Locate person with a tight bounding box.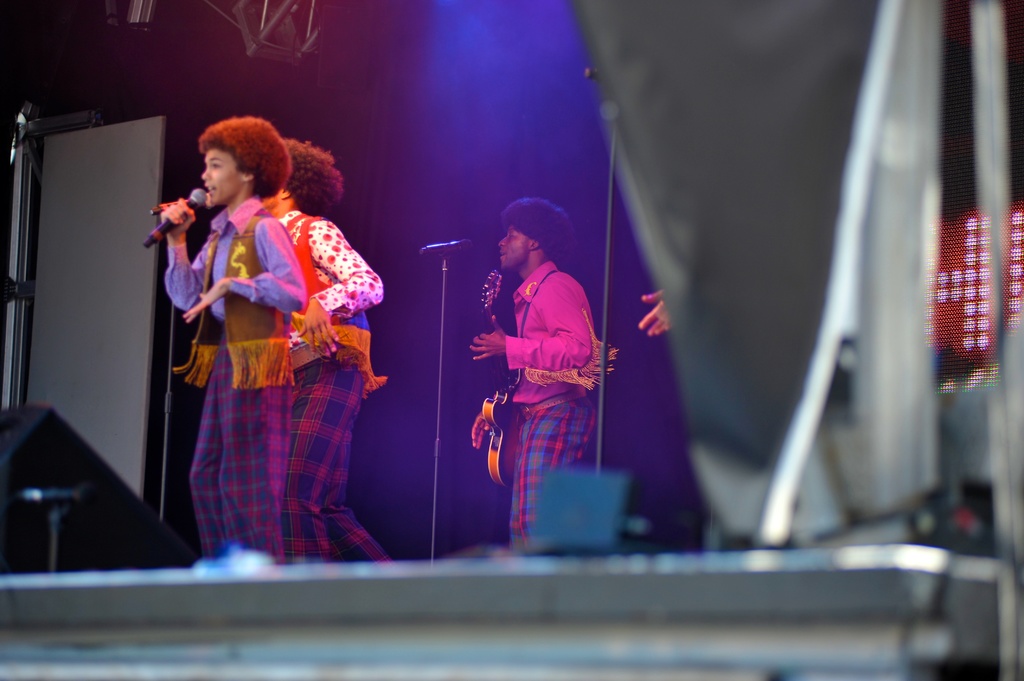
BBox(282, 136, 385, 552).
